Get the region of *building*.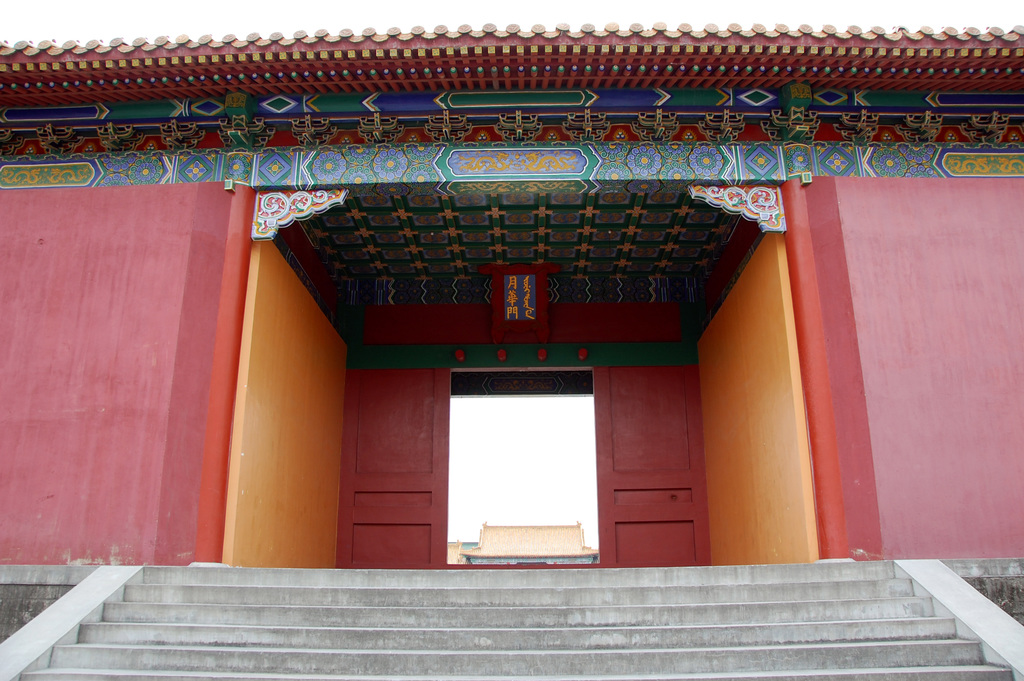
Rect(0, 20, 1023, 680).
